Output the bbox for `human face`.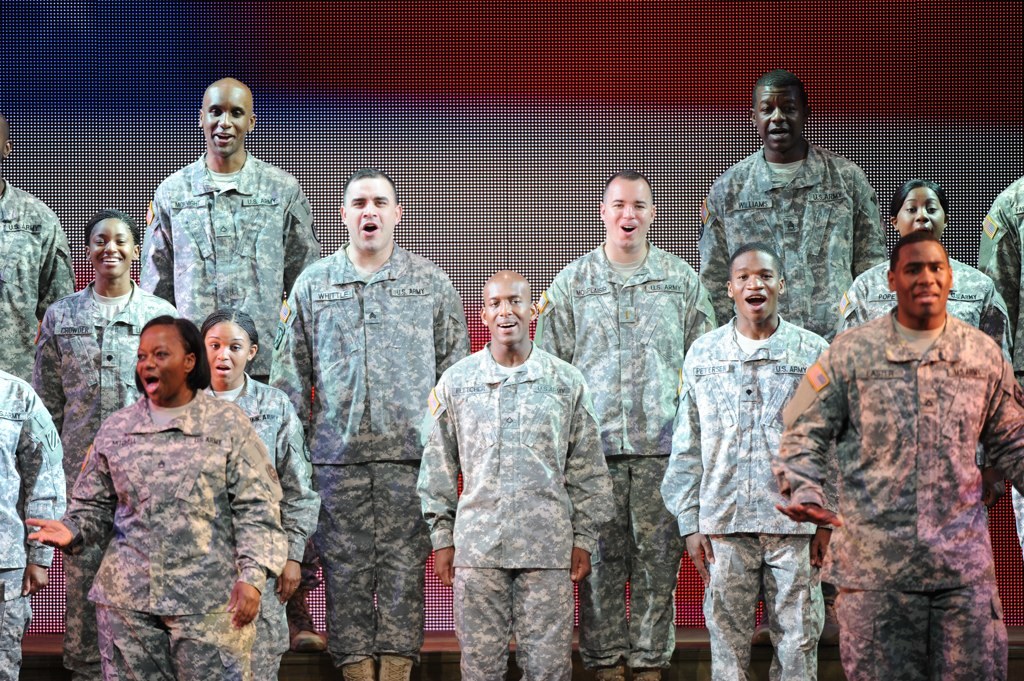
pyautogui.locateOnScreen(893, 187, 942, 234).
